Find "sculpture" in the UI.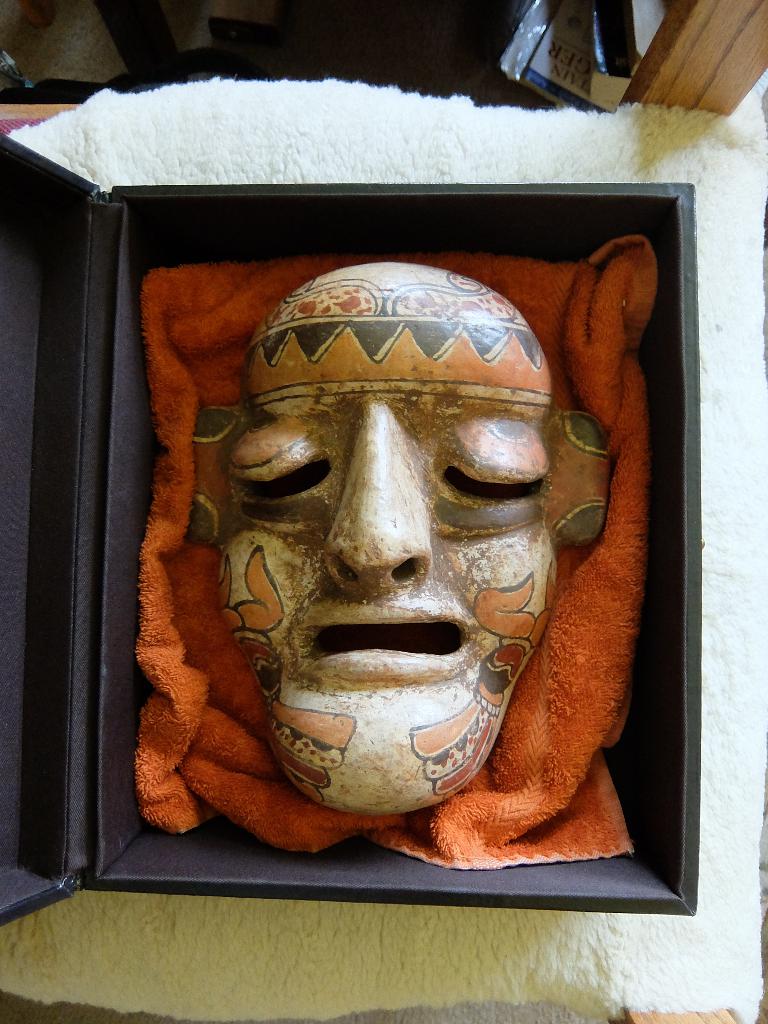
UI element at l=87, t=162, r=671, b=903.
